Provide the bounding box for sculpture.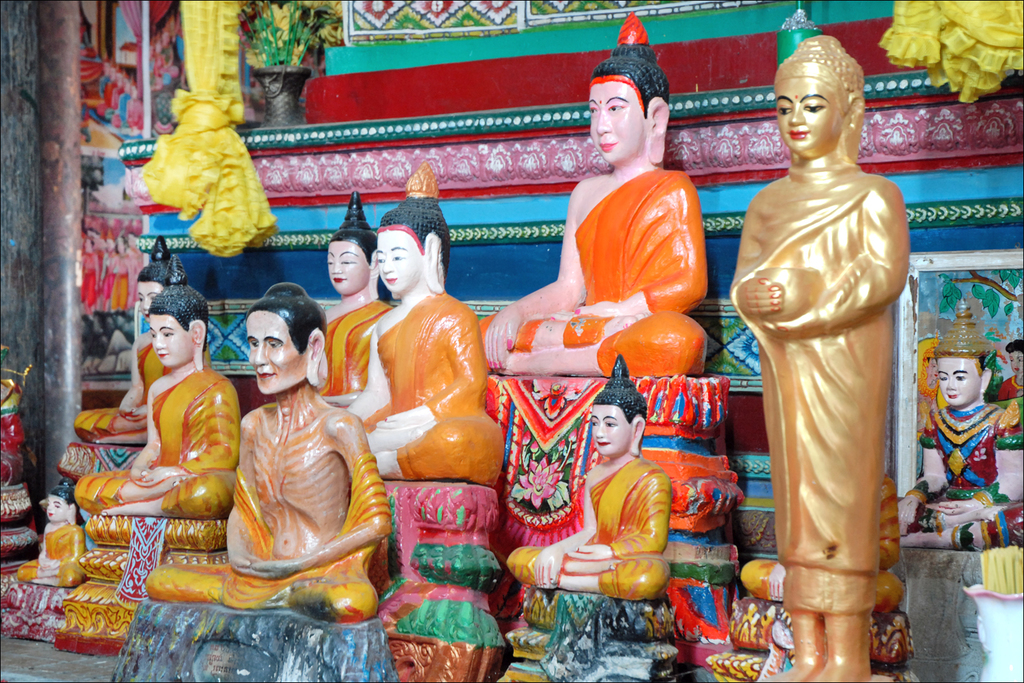
(x1=341, y1=160, x2=505, y2=682).
